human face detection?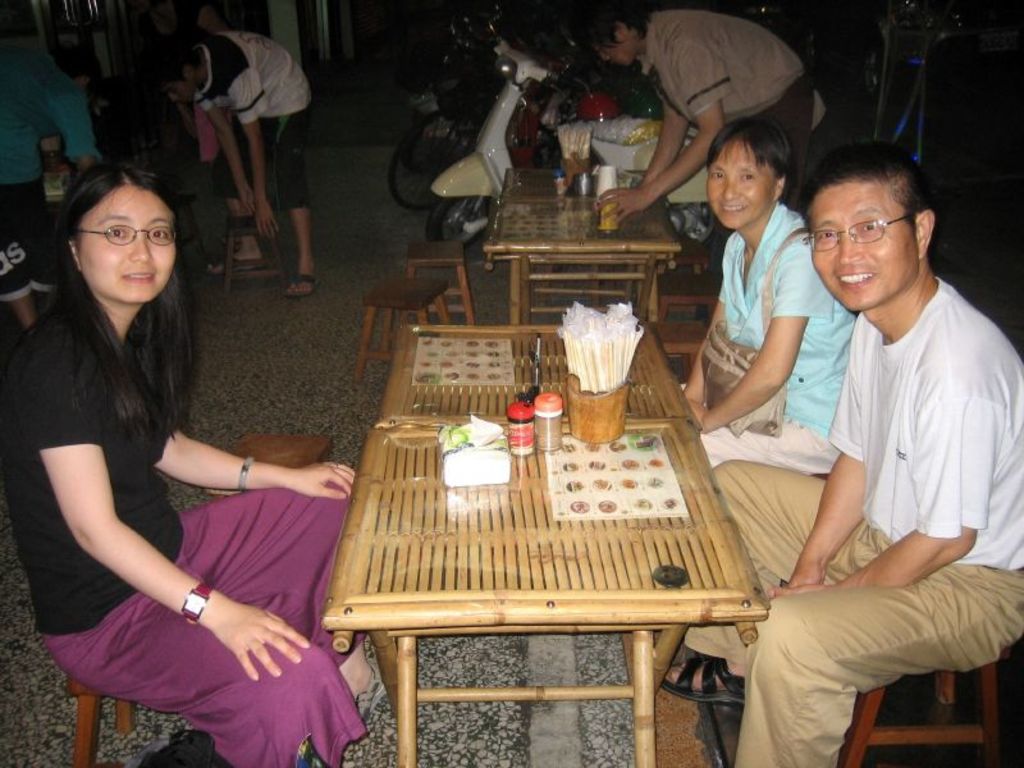
bbox=(808, 184, 909, 306)
